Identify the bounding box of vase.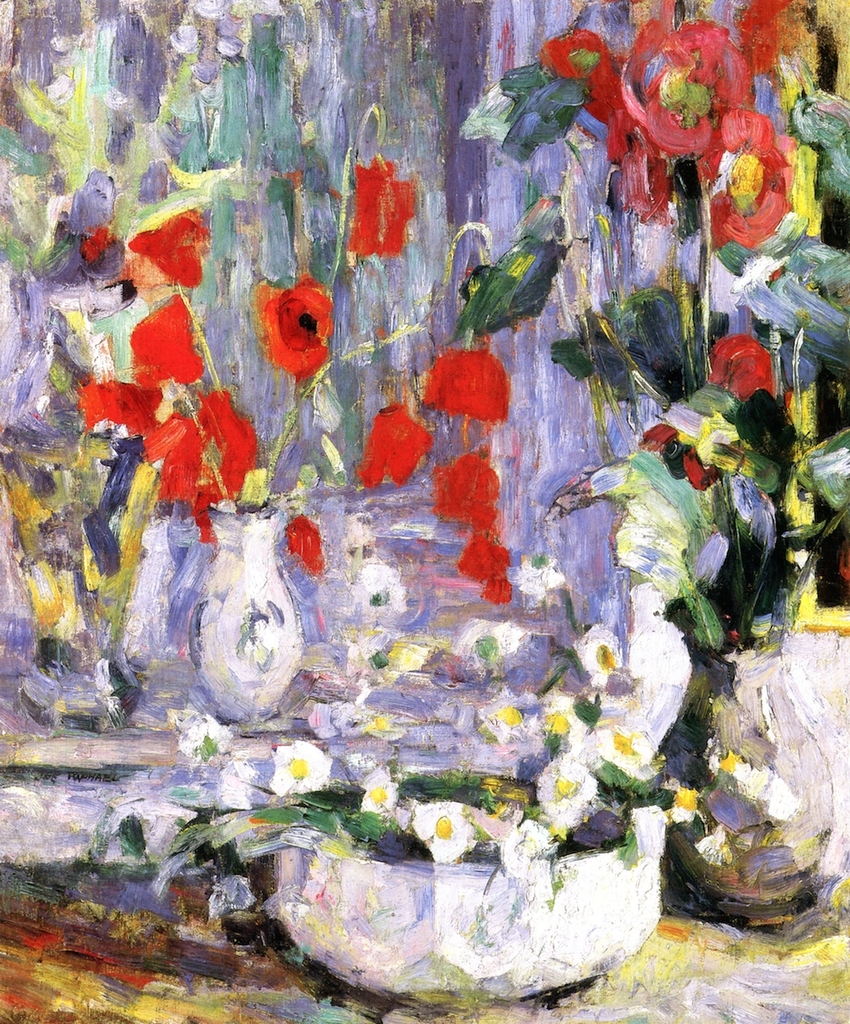
select_region(644, 634, 836, 928).
